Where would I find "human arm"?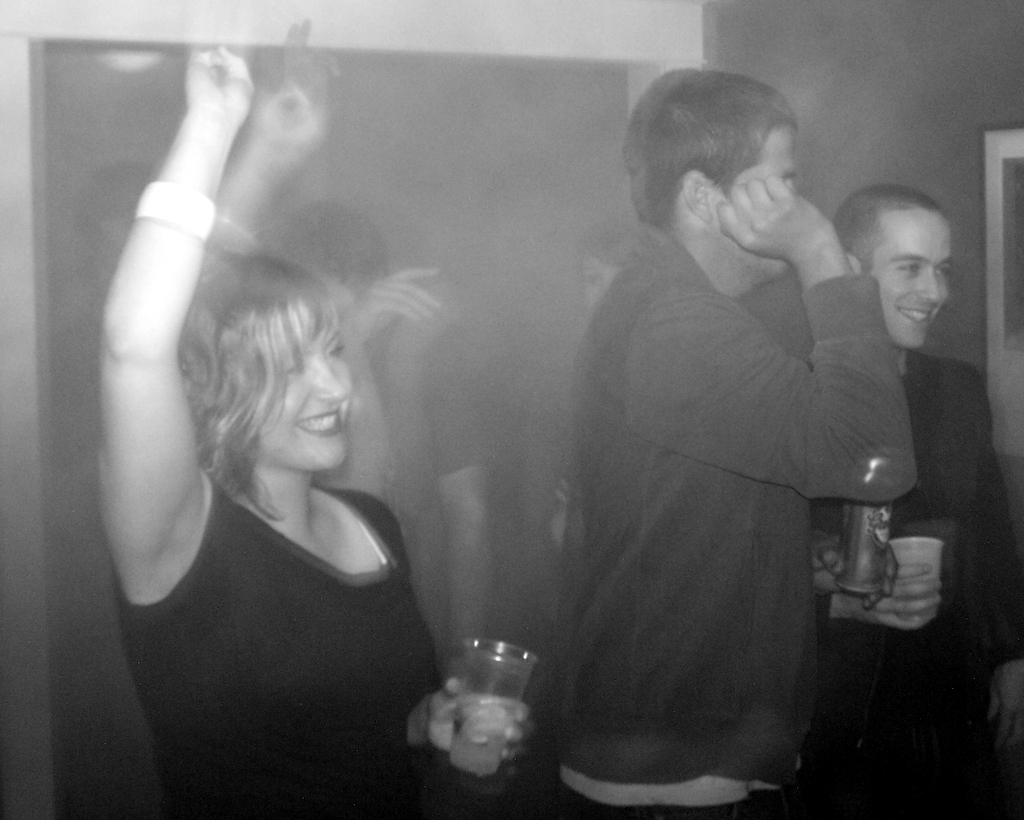
At select_region(311, 248, 452, 356).
